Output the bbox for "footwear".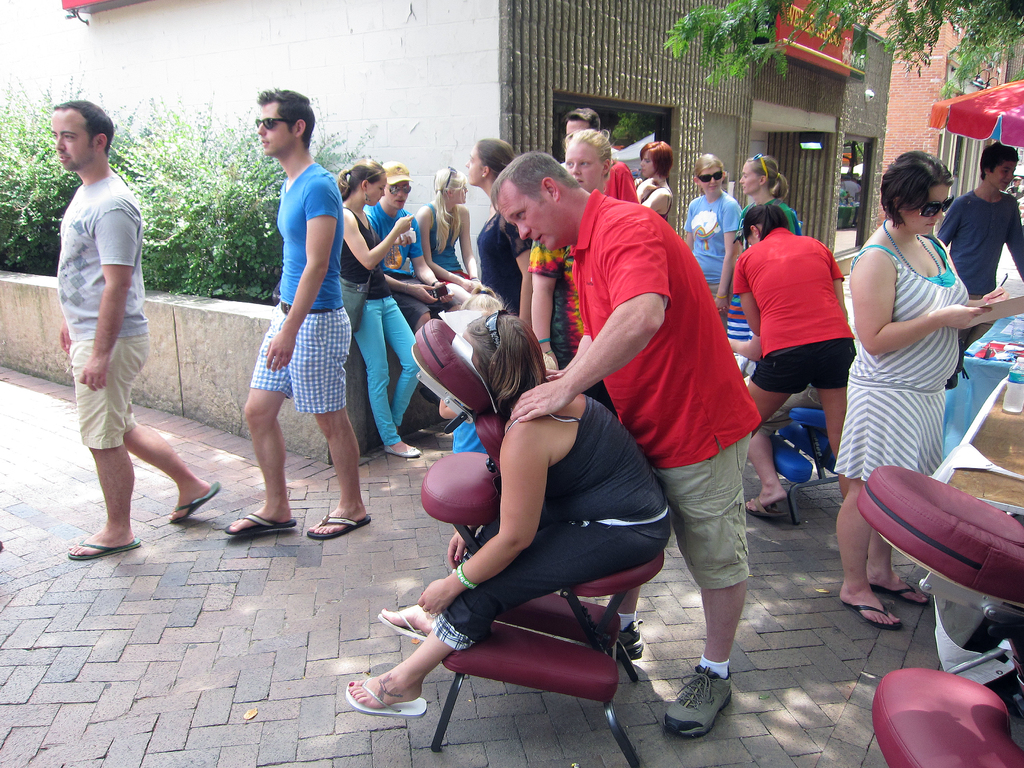
{"x1": 222, "y1": 511, "x2": 298, "y2": 536}.
